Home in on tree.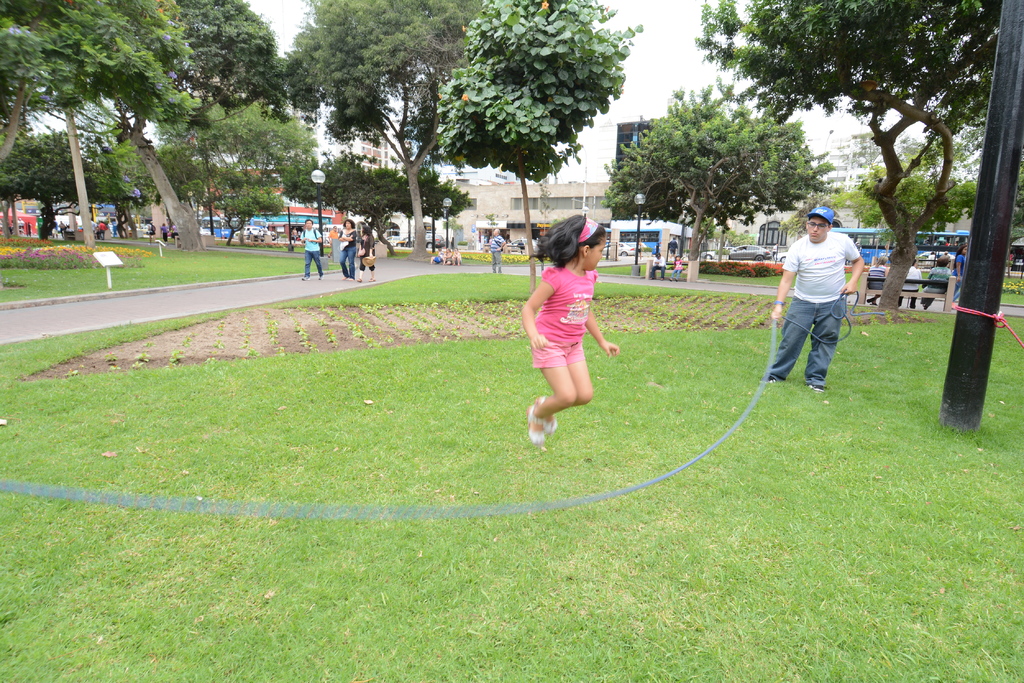
Homed in at <region>440, 0, 640, 294</region>.
